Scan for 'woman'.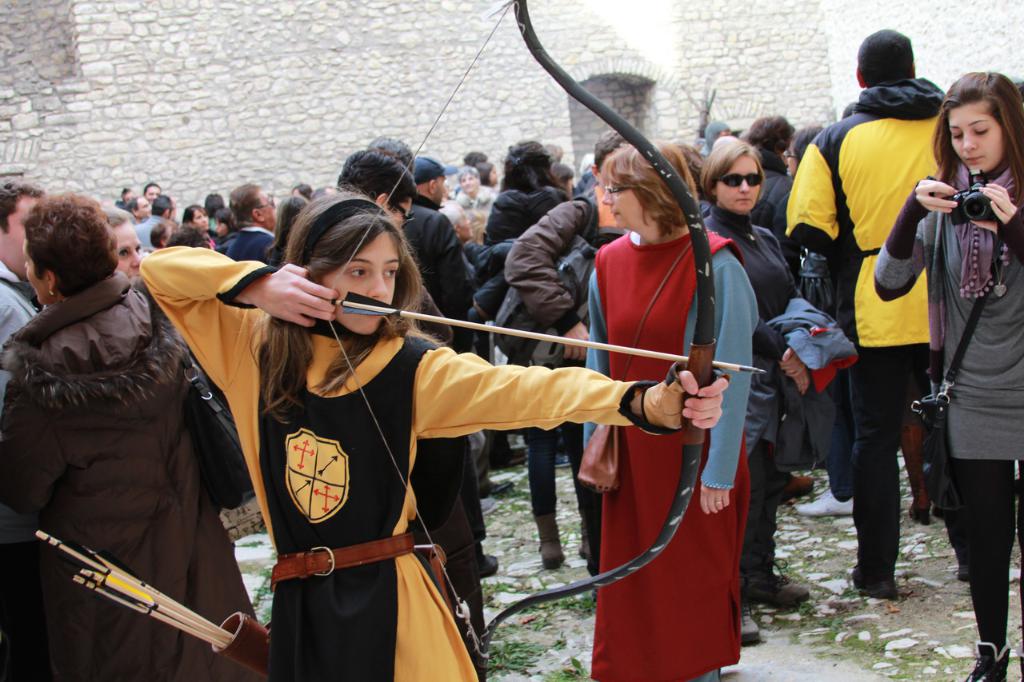
Scan result: 139, 183, 728, 681.
